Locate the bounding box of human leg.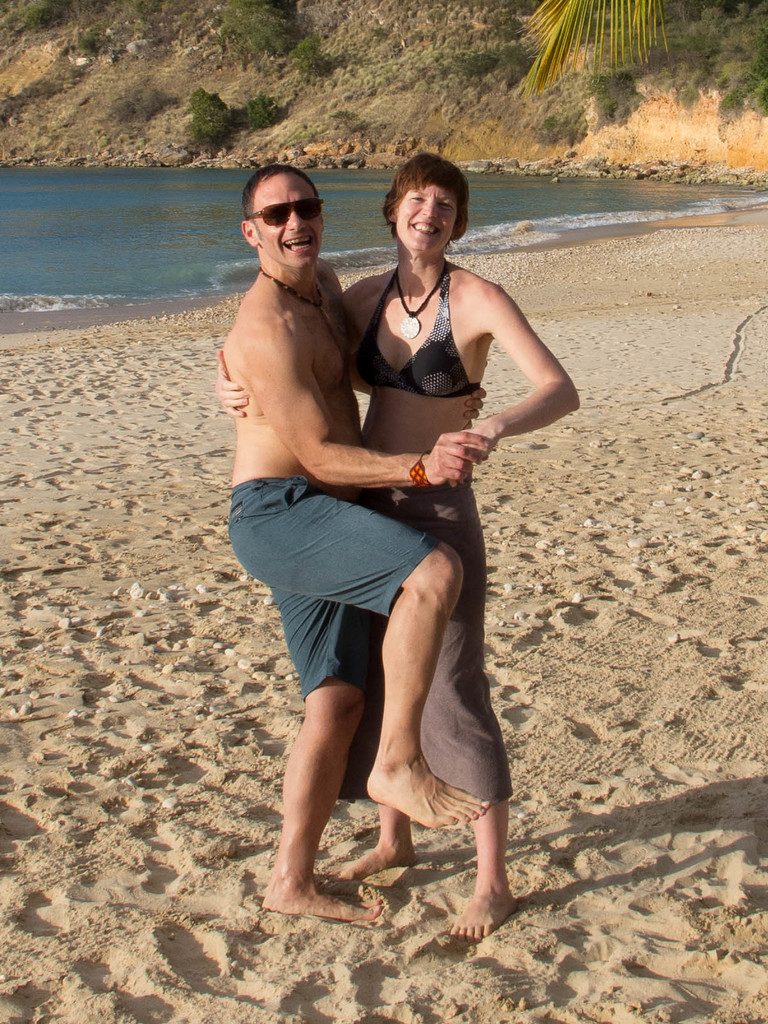
Bounding box: <bbox>338, 805, 416, 881</bbox>.
